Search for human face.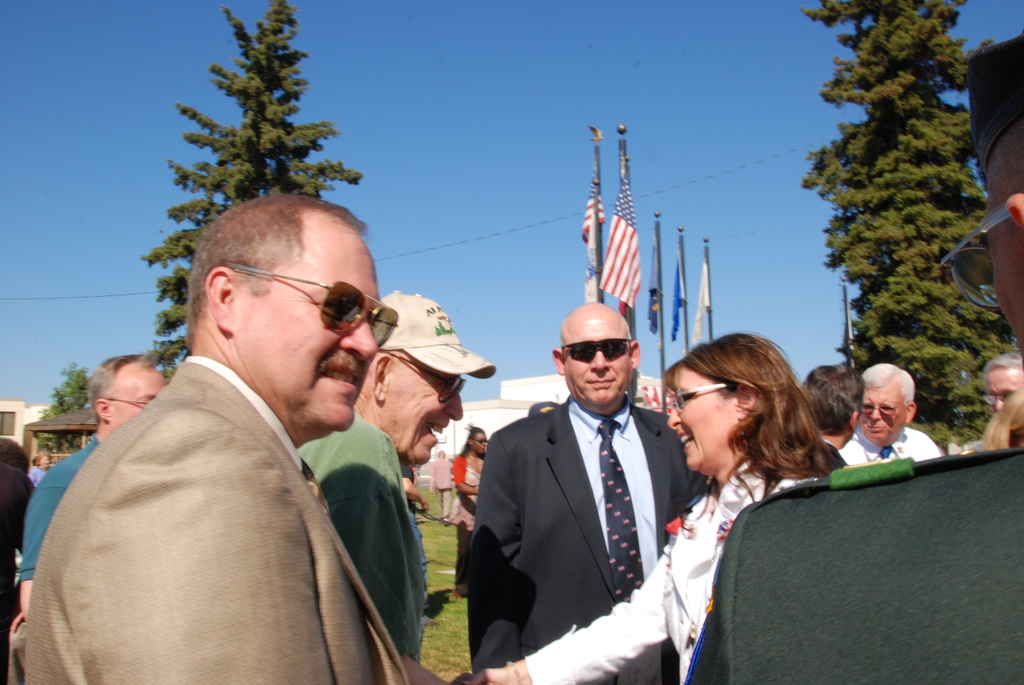
Found at locate(988, 370, 1019, 411).
